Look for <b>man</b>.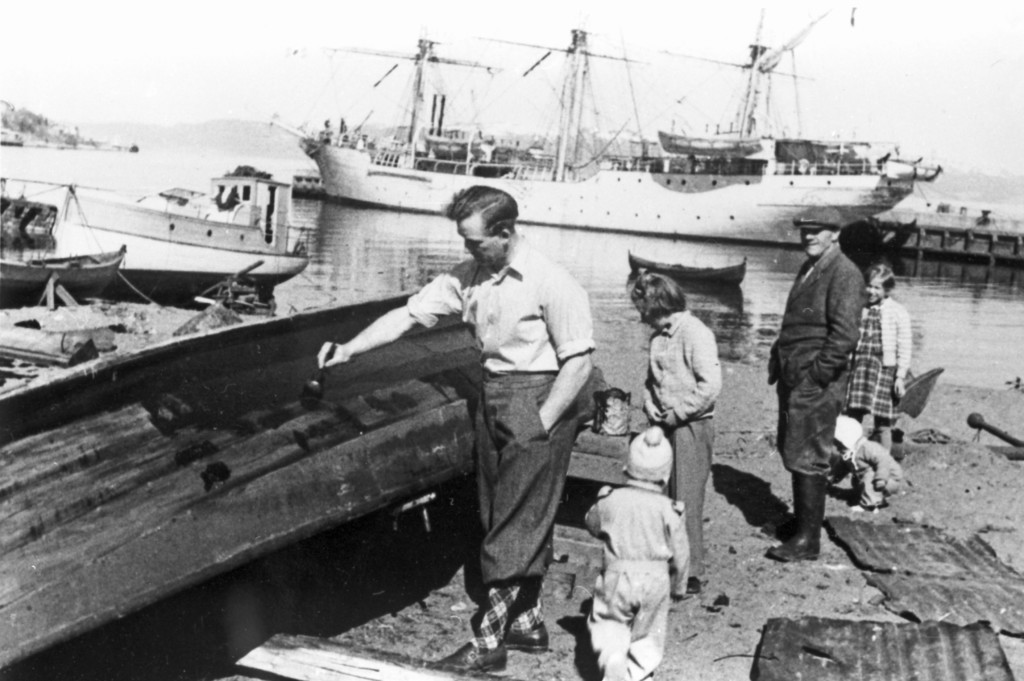
Found: [760,204,866,562].
